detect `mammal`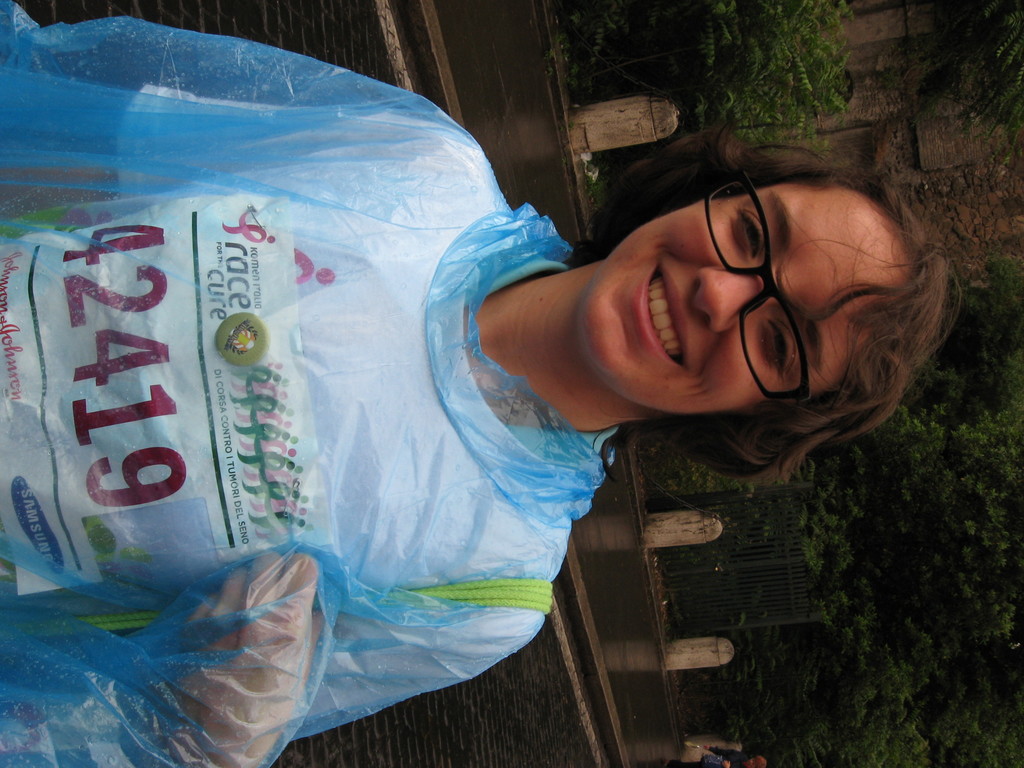
pyautogui.locateOnScreen(670, 745, 764, 767)
